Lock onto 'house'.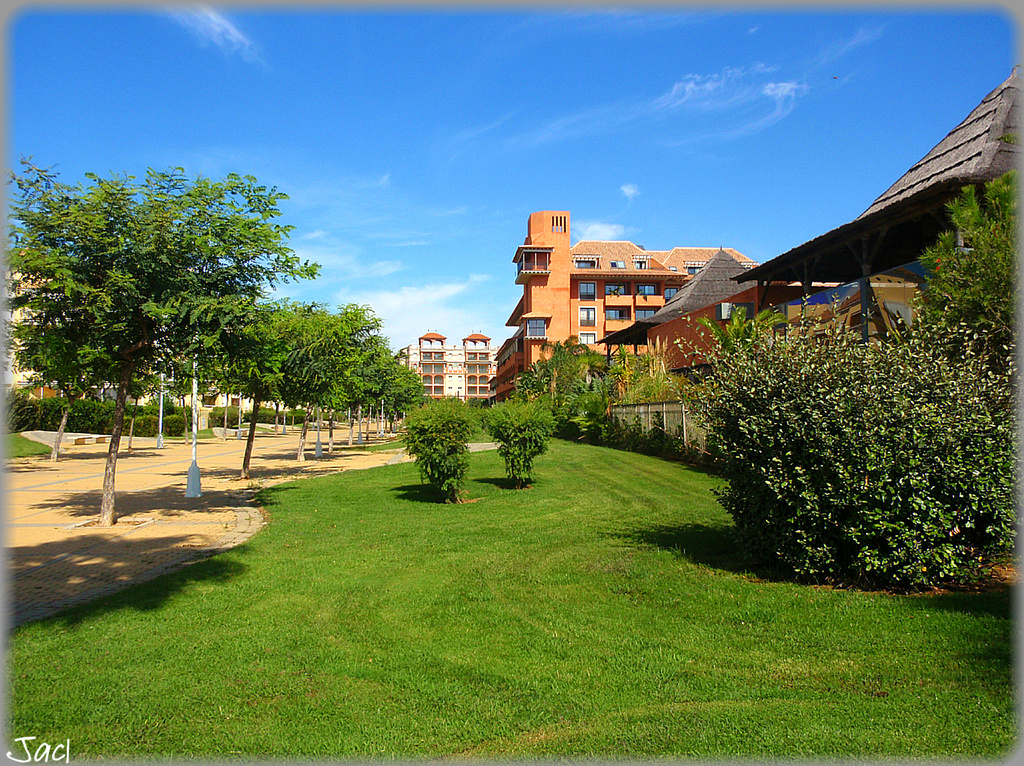
Locked: 595, 246, 916, 405.
